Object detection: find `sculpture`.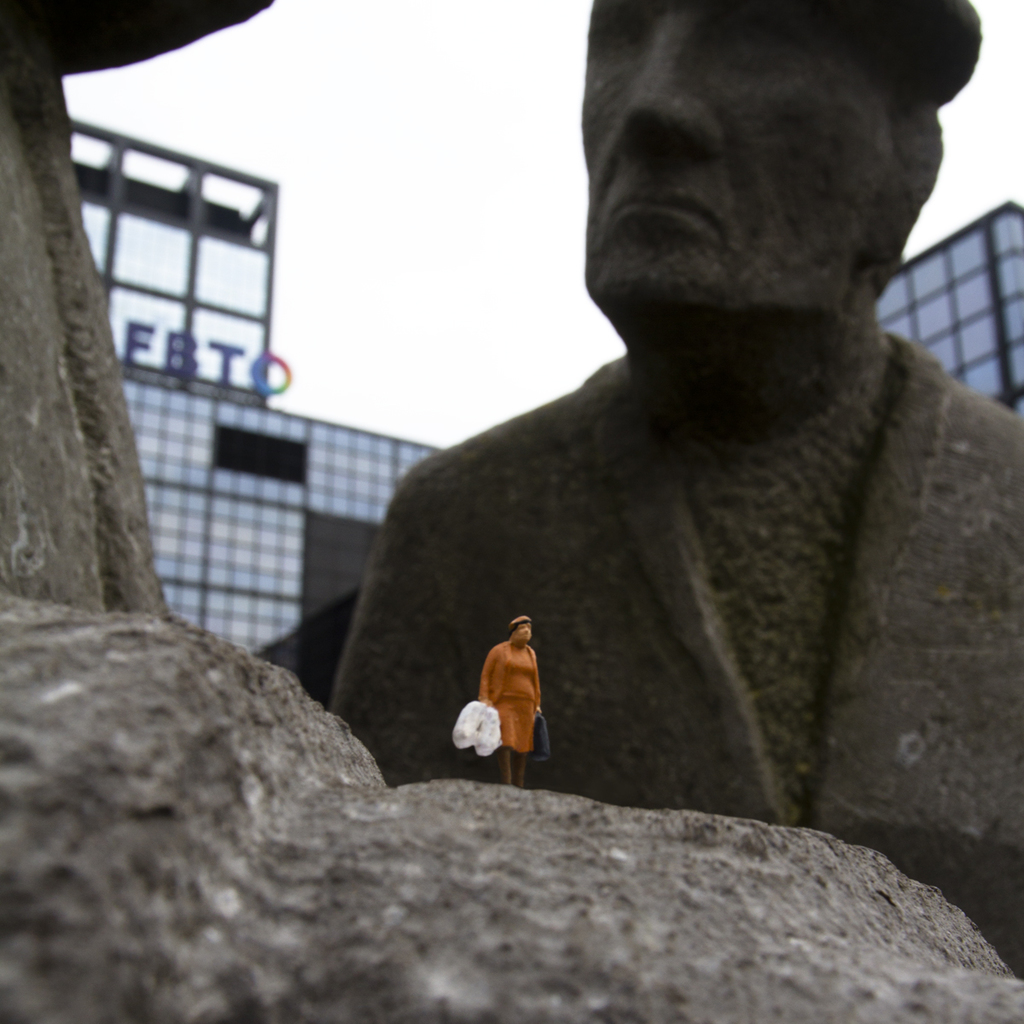
rect(0, 0, 1023, 1023).
